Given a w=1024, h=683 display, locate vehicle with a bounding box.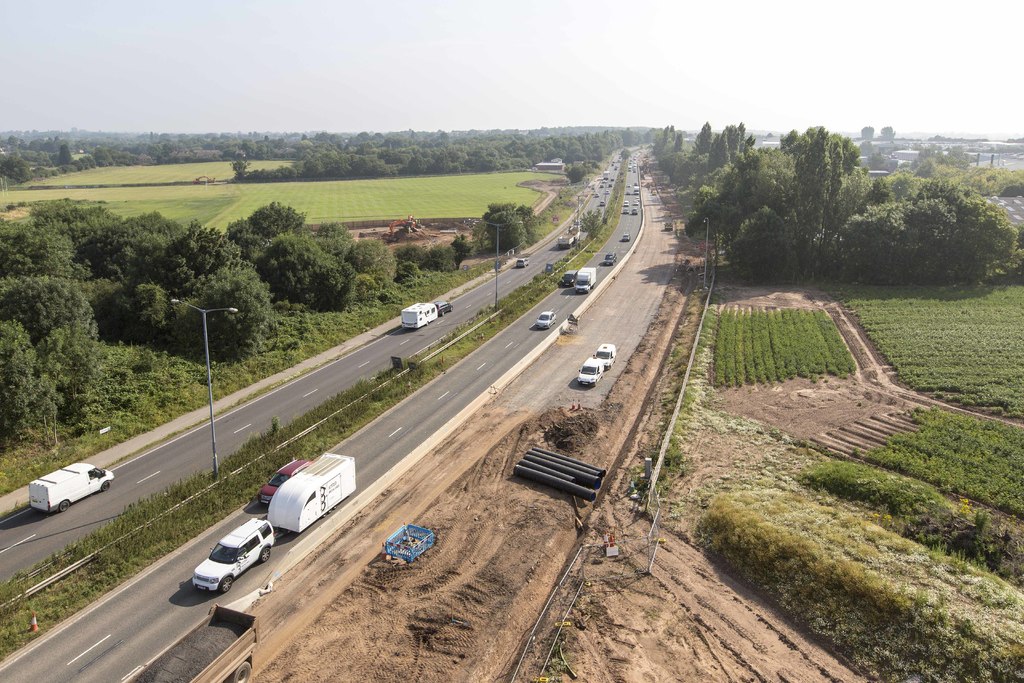
Located: <bbox>268, 452, 356, 537</bbox>.
